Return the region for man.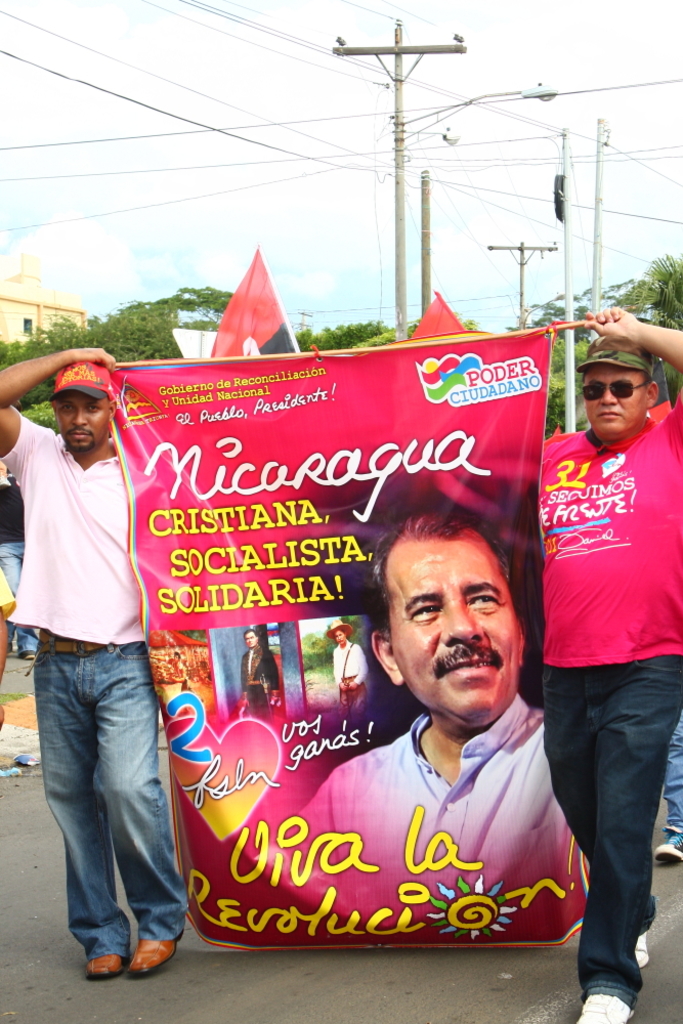
<region>239, 632, 283, 731</region>.
